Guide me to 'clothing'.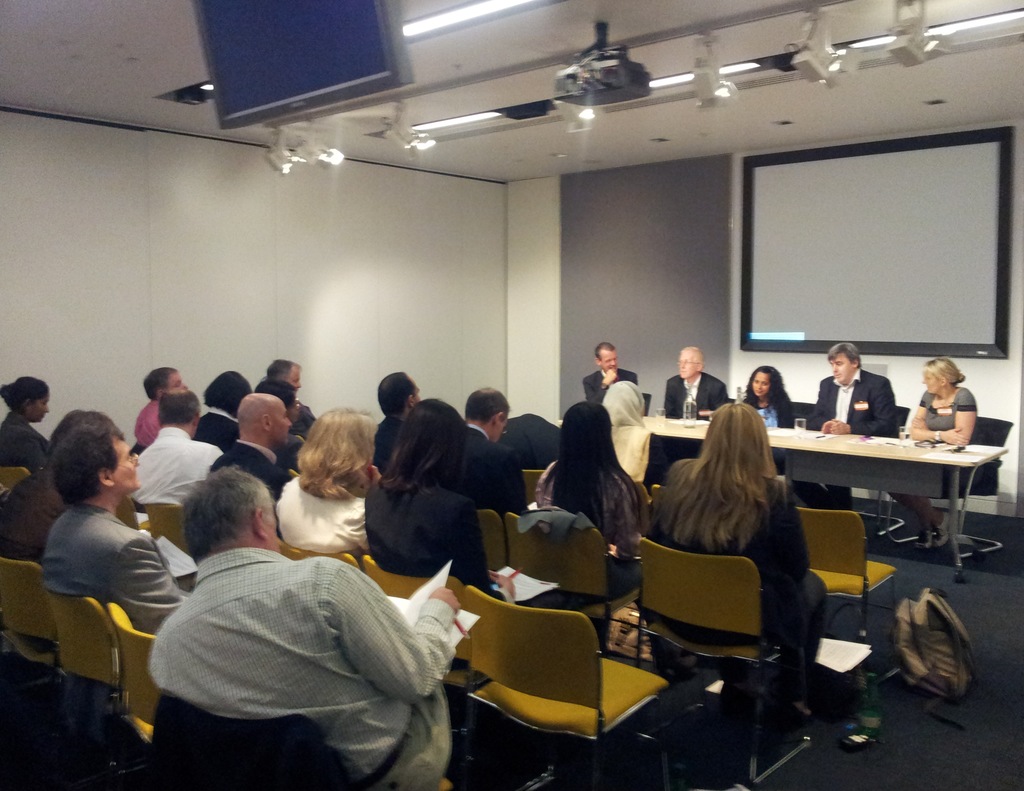
Guidance: select_region(137, 540, 463, 790).
